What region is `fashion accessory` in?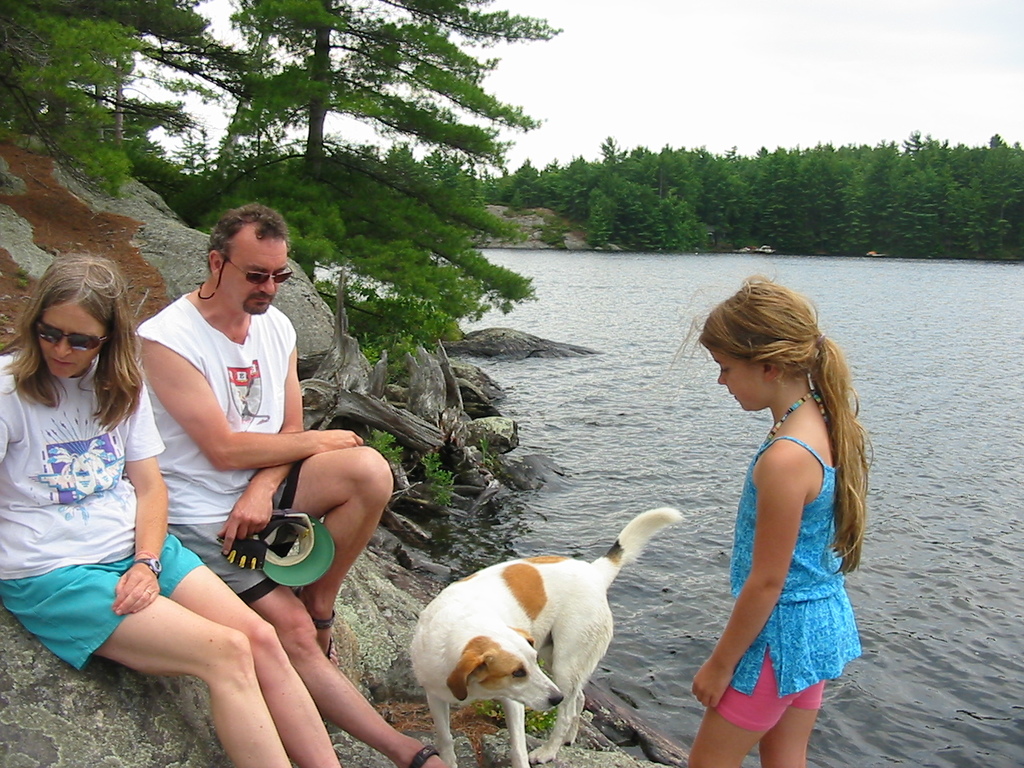
[33,321,106,352].
